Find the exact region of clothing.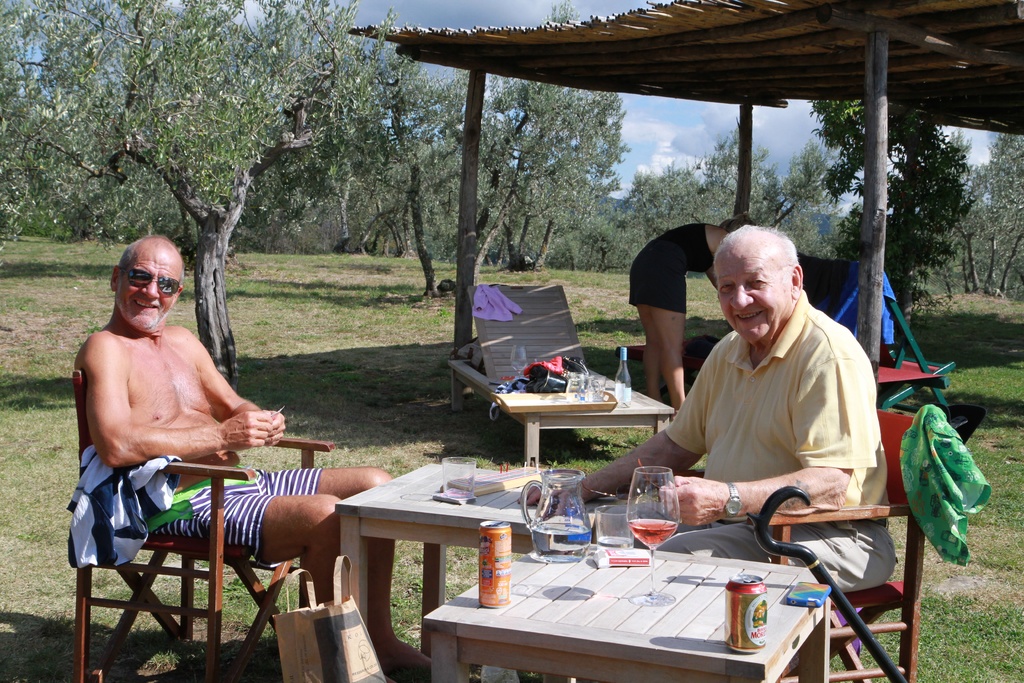
Exact region: locate(665, 288, 897, 595).
